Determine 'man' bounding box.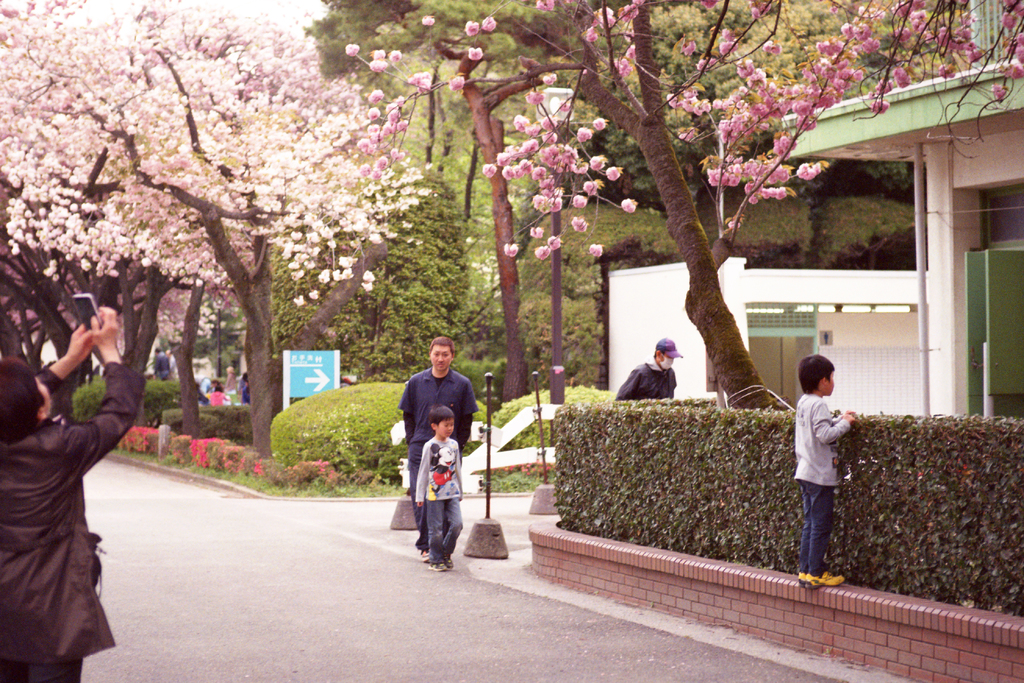
Determined: 156, 347, 172, 382.
